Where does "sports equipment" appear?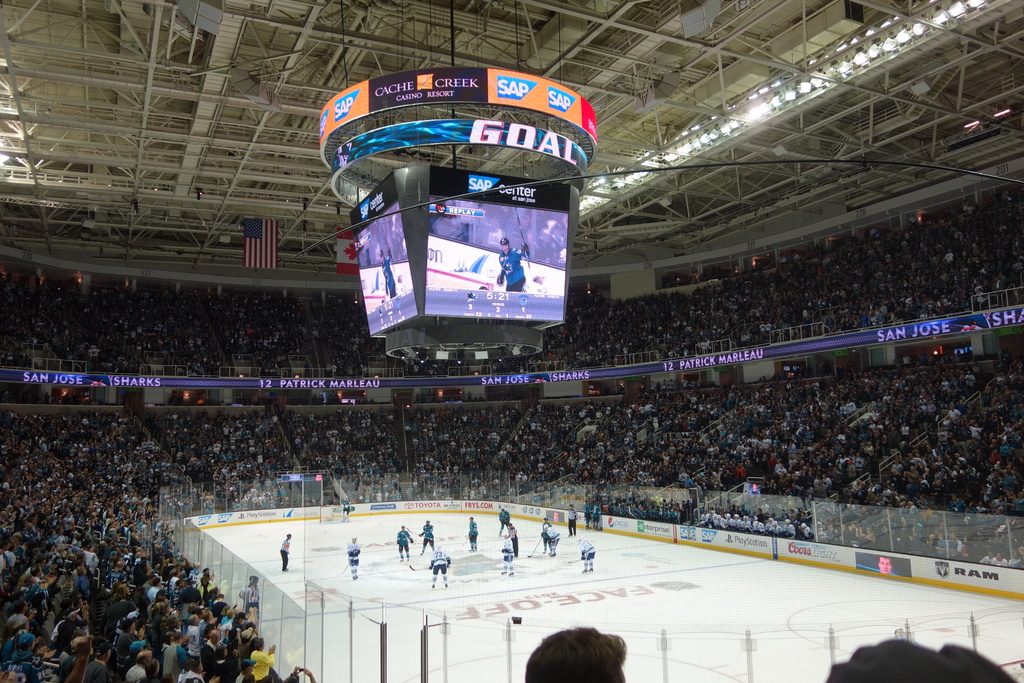
Appears at {"x1": 500, "y1": 532, "x2": 508, "y2": 539}.
